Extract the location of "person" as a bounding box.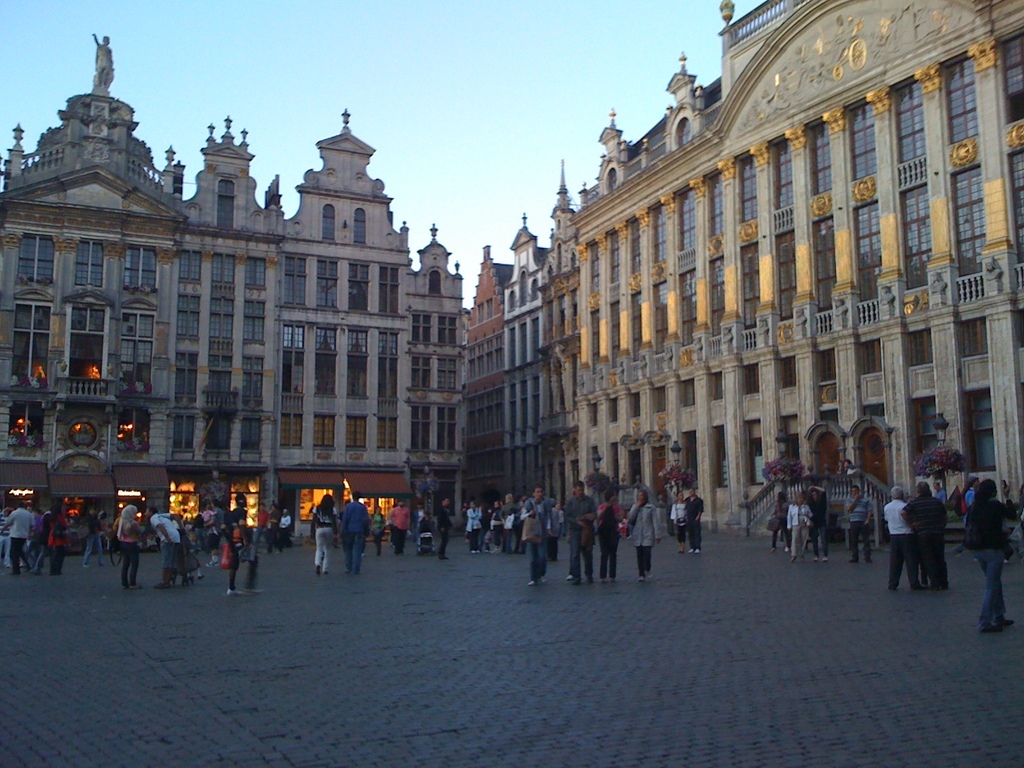
BBox(685, 495, 708, 564).
